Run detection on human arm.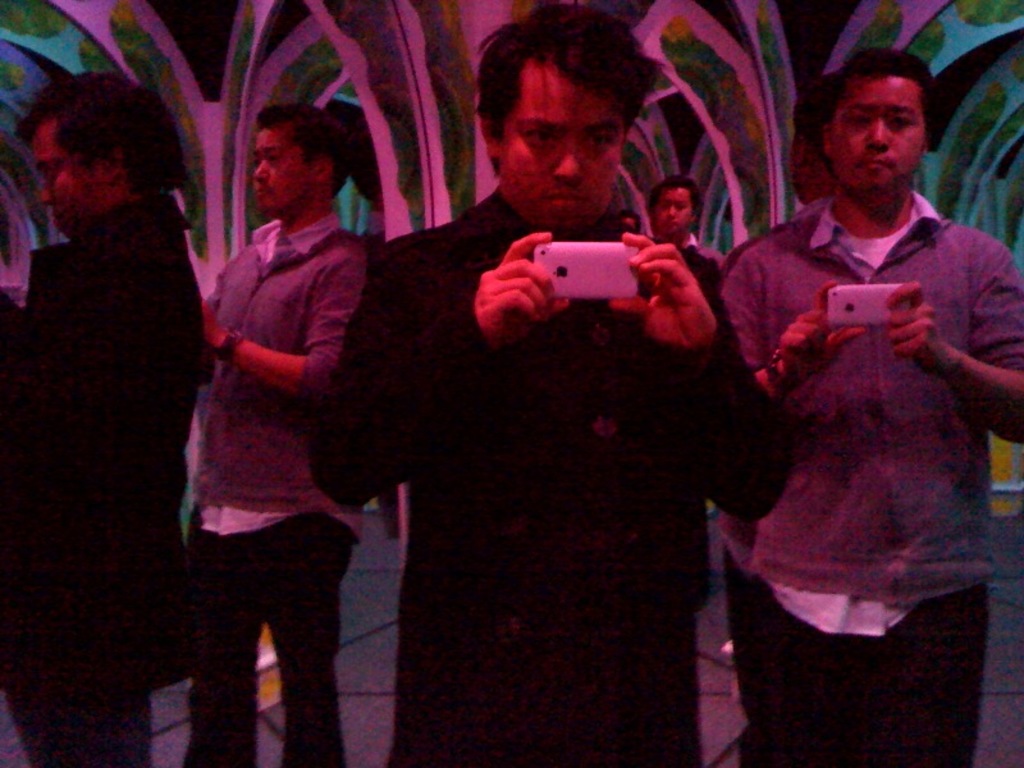
Result: x1=717, y1=242, x2=865, y2=406.
